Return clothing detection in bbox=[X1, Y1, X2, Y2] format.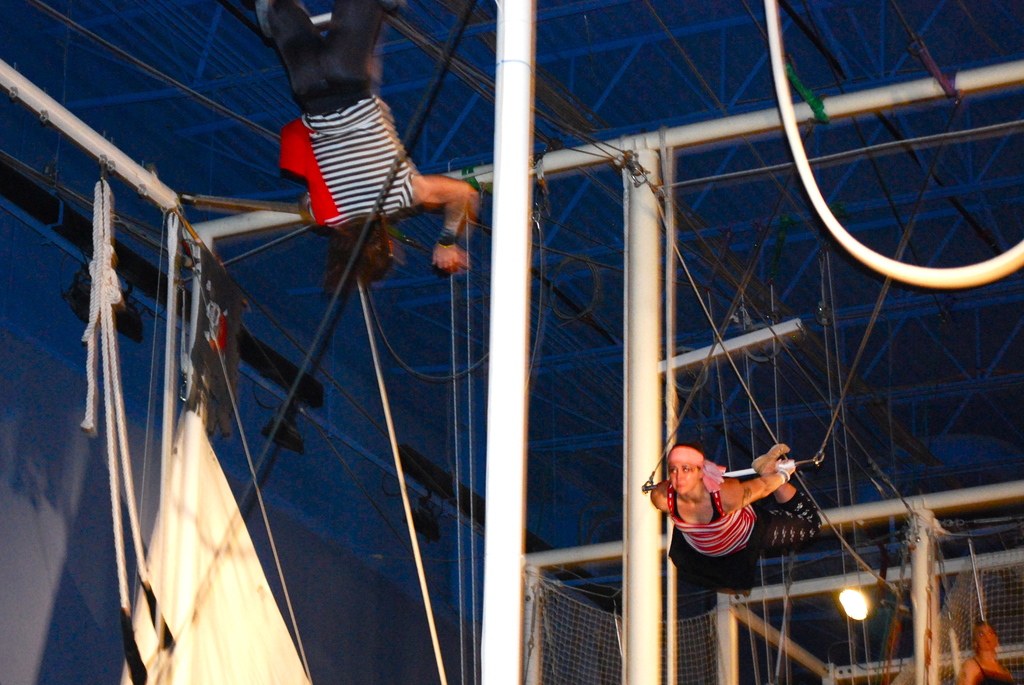
bbox=[252, 0, 428, 230].
